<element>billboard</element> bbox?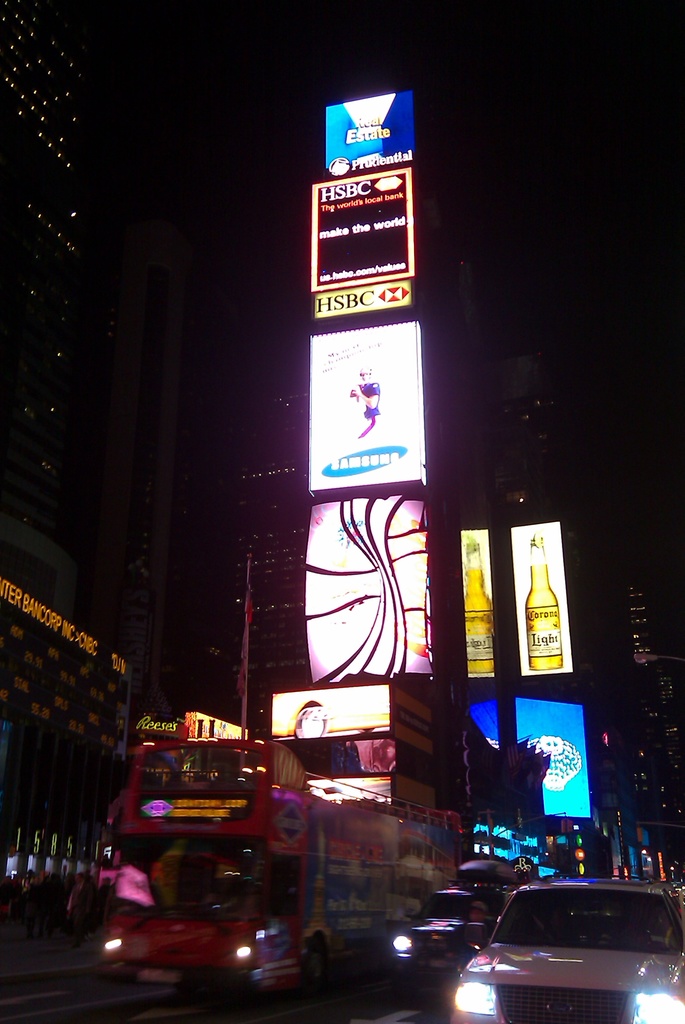
309:168:415:287
